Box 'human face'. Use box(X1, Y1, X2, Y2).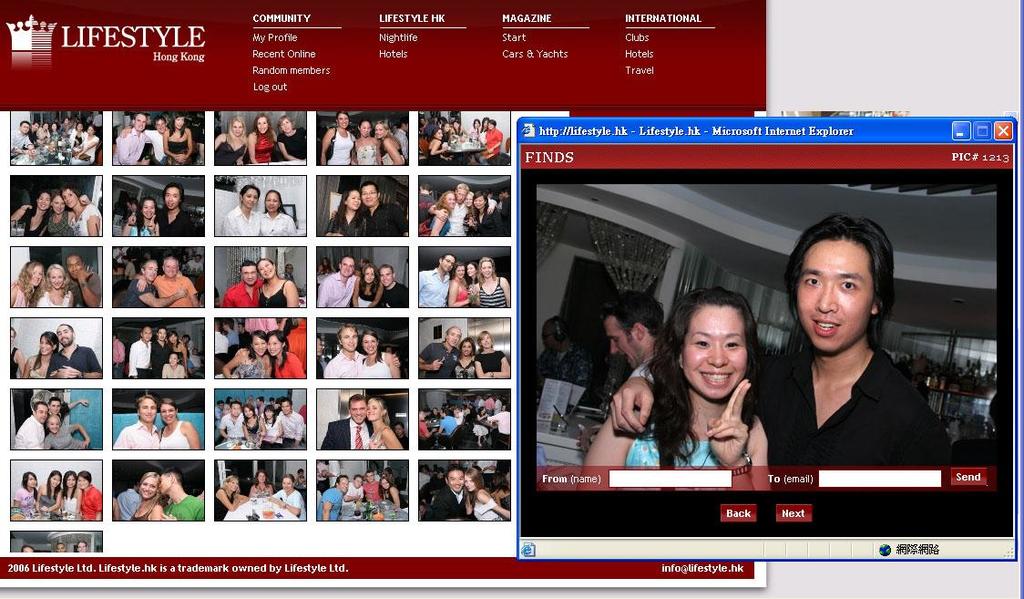
box(259, 262, 273, 276).
